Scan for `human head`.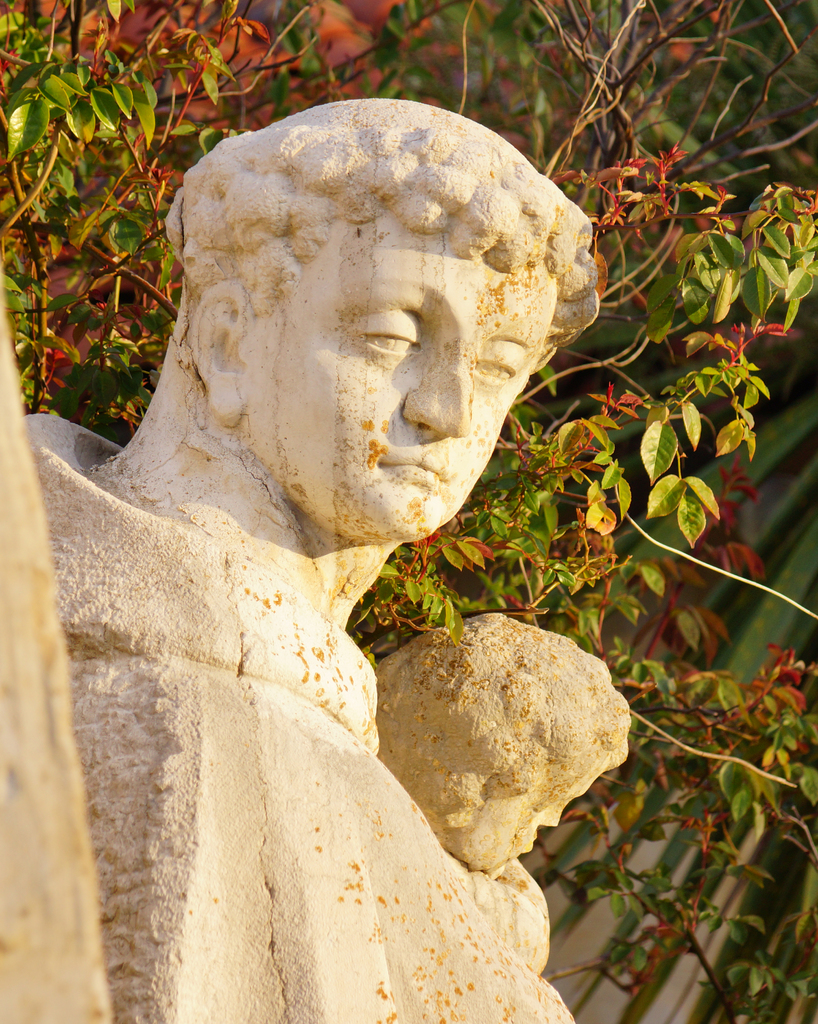
Scan result: x1=376, y1=610, x2=630, y2=870.
